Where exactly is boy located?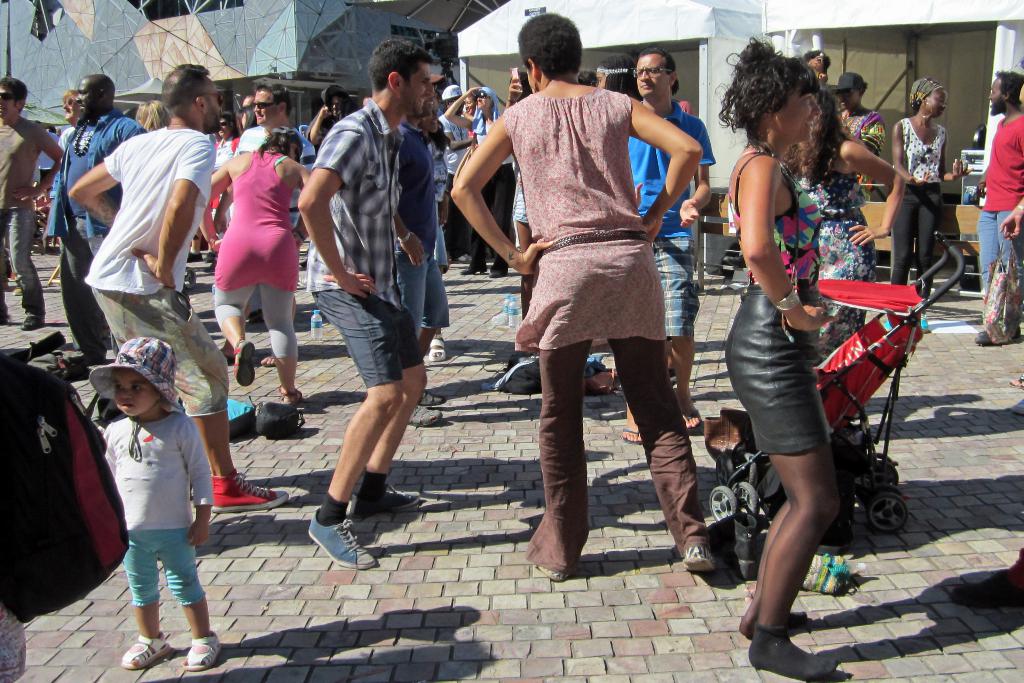
Its bounding box is 275/24/465/561.
